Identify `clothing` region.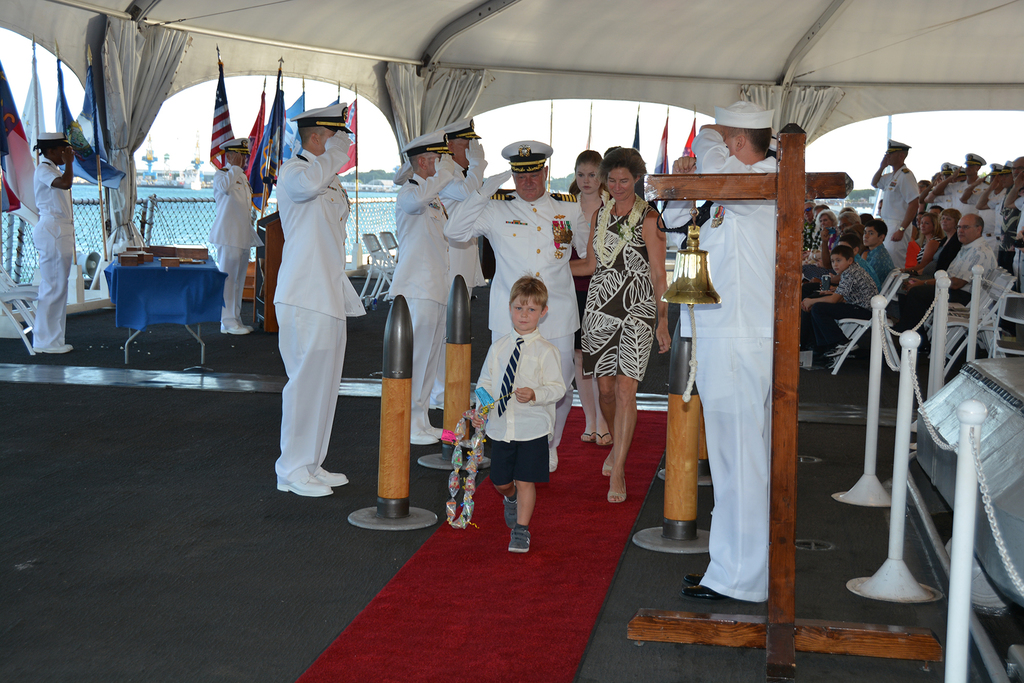
Region: rect(874, 163, 919, 261).
